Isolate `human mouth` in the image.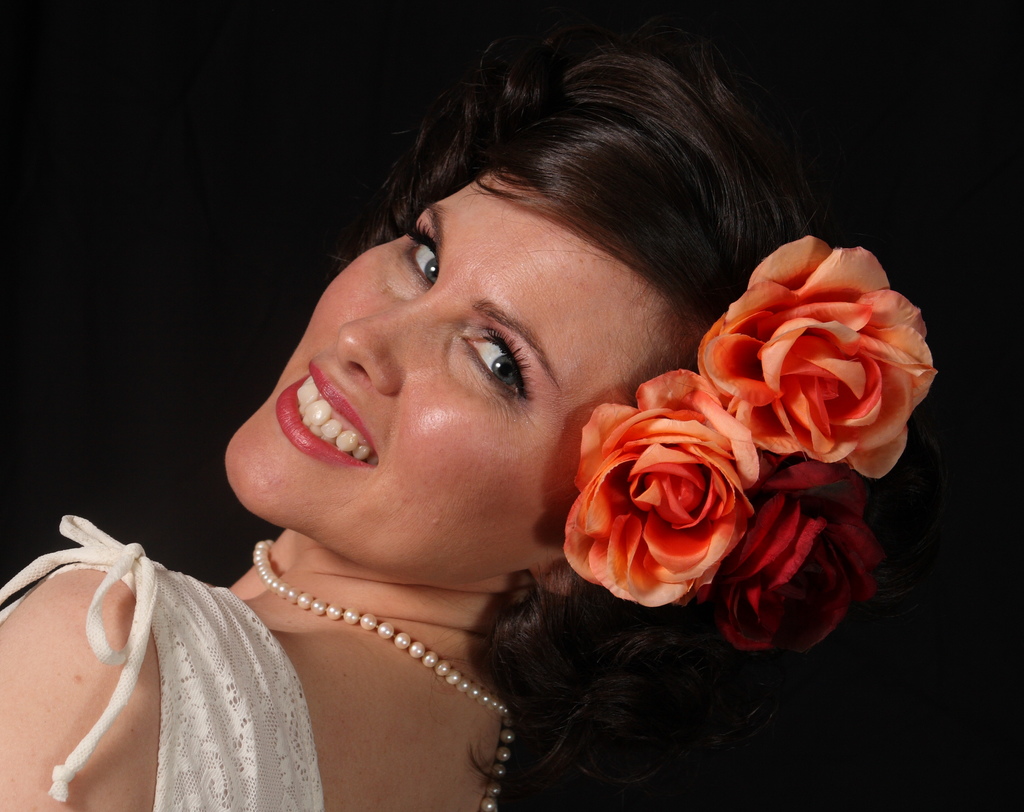
Isolated region: box=[276, 356, 385, 471].
